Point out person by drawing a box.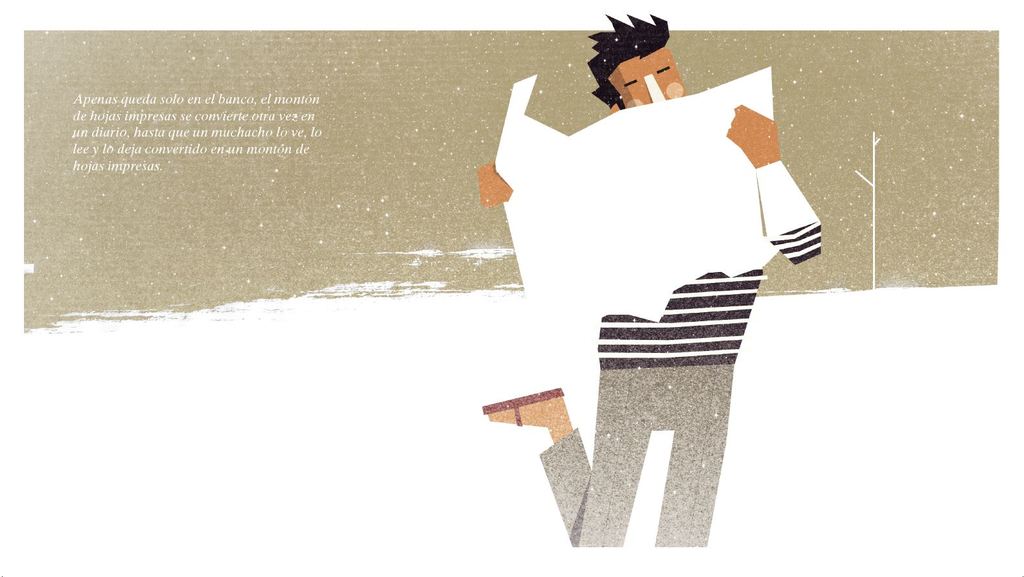
(482, 14, 820, 550).
